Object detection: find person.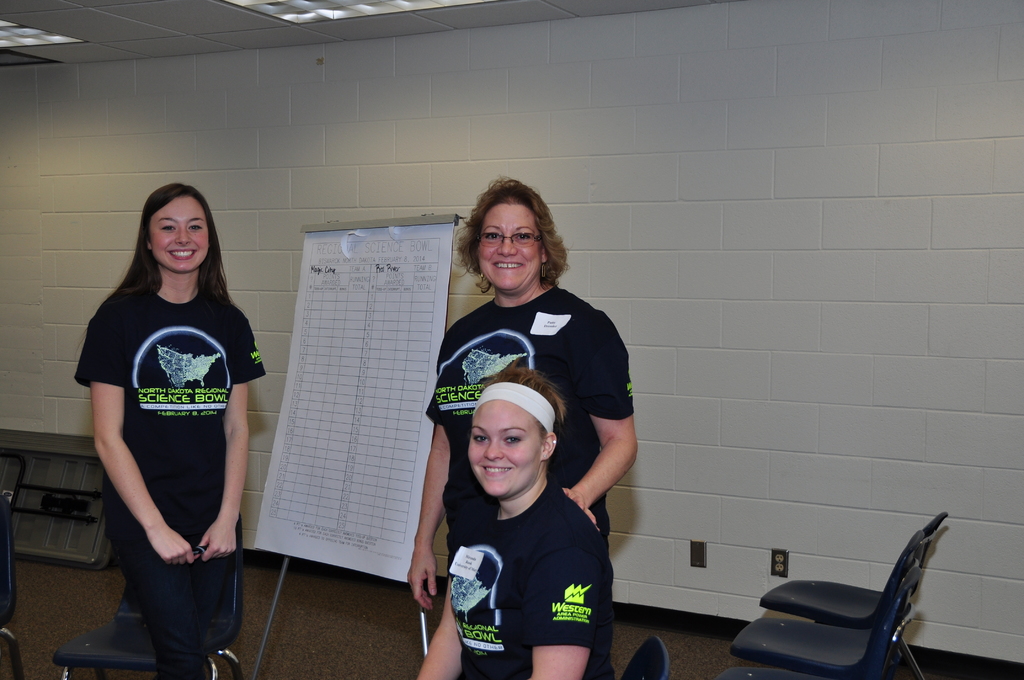
(left=83, top=154, right=264, bottom=671).
